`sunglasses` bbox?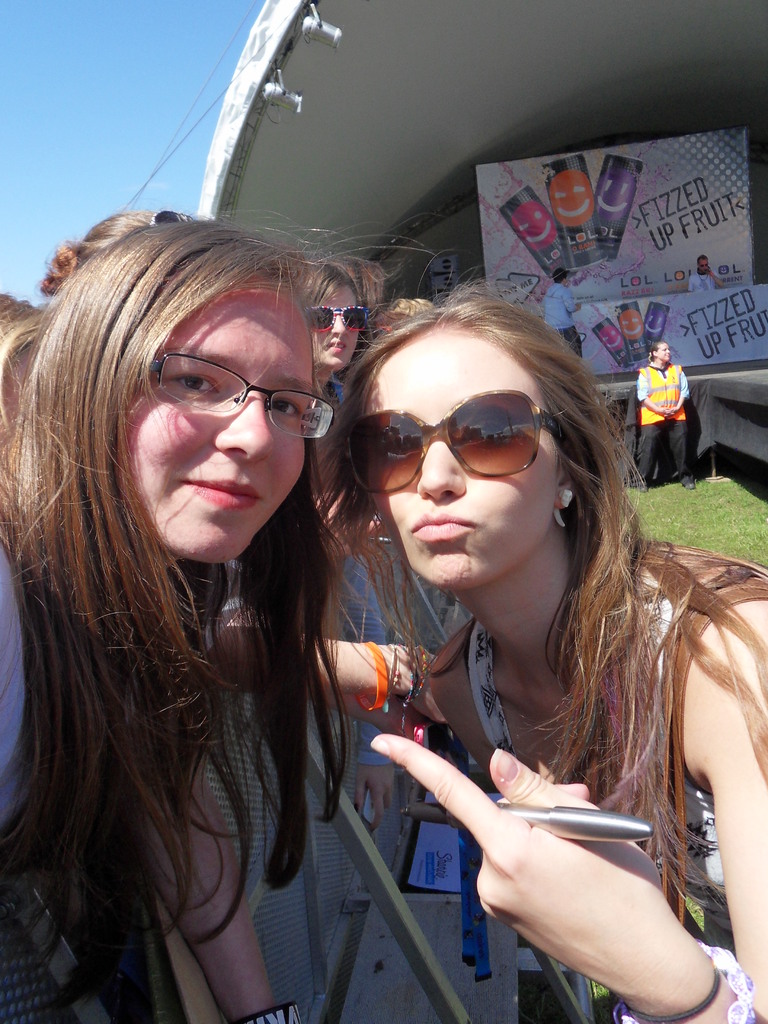
340 390 558 492
